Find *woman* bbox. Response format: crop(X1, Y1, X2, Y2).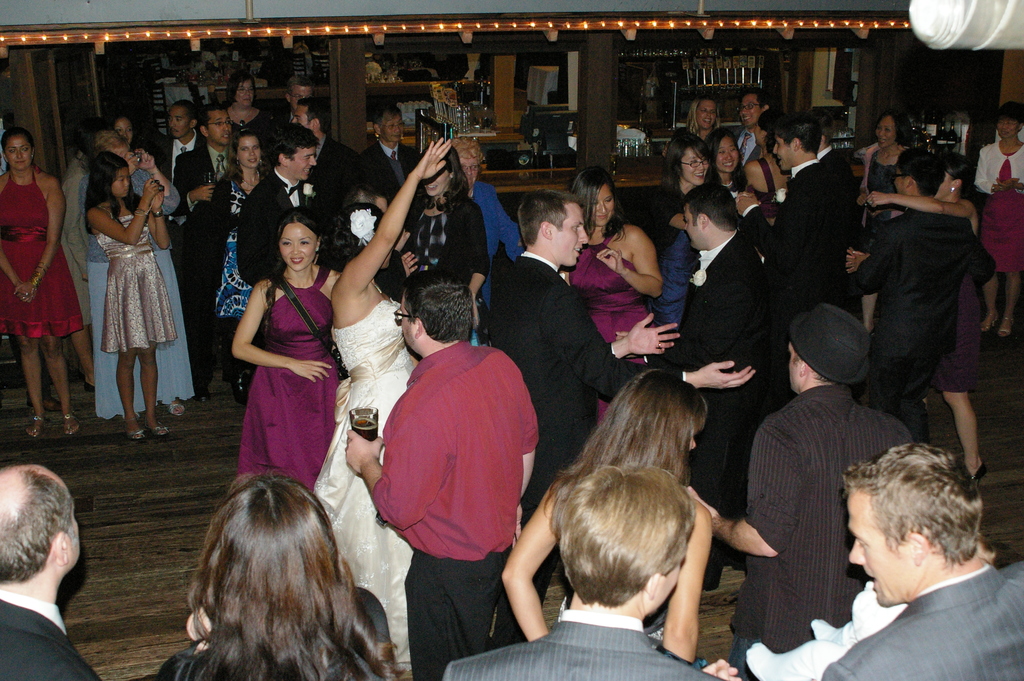
crop(570, 163, 665, 430).
